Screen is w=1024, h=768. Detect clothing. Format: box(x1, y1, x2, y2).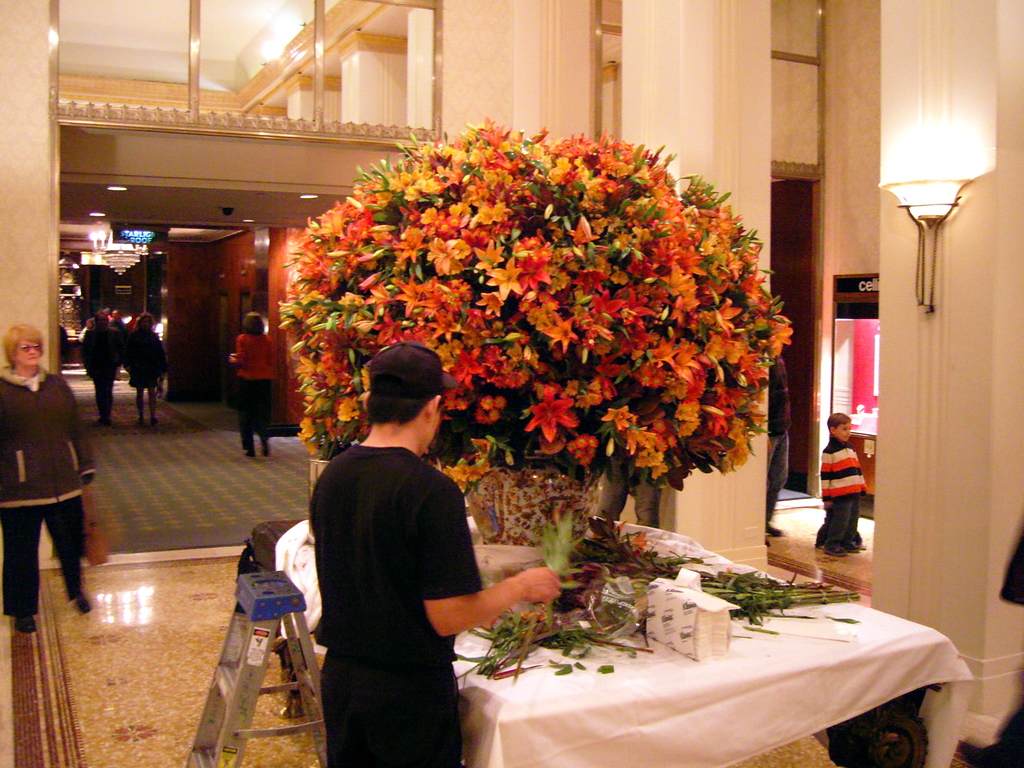
box(822, 438, 872, 553).
